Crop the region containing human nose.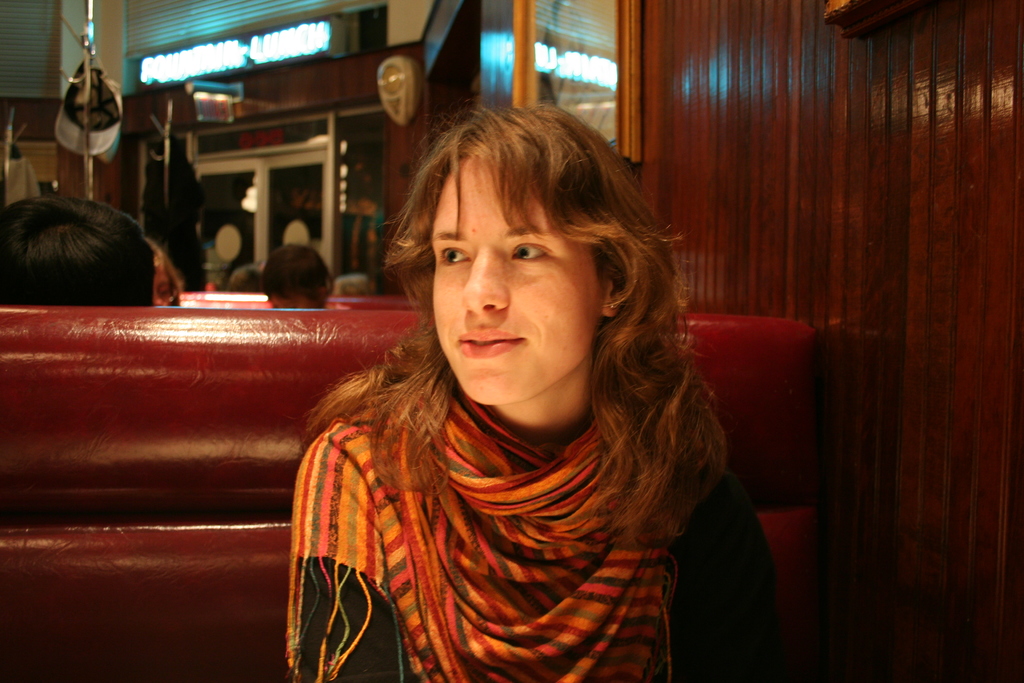
Crop region: detection(456, 247, 509, 315).
